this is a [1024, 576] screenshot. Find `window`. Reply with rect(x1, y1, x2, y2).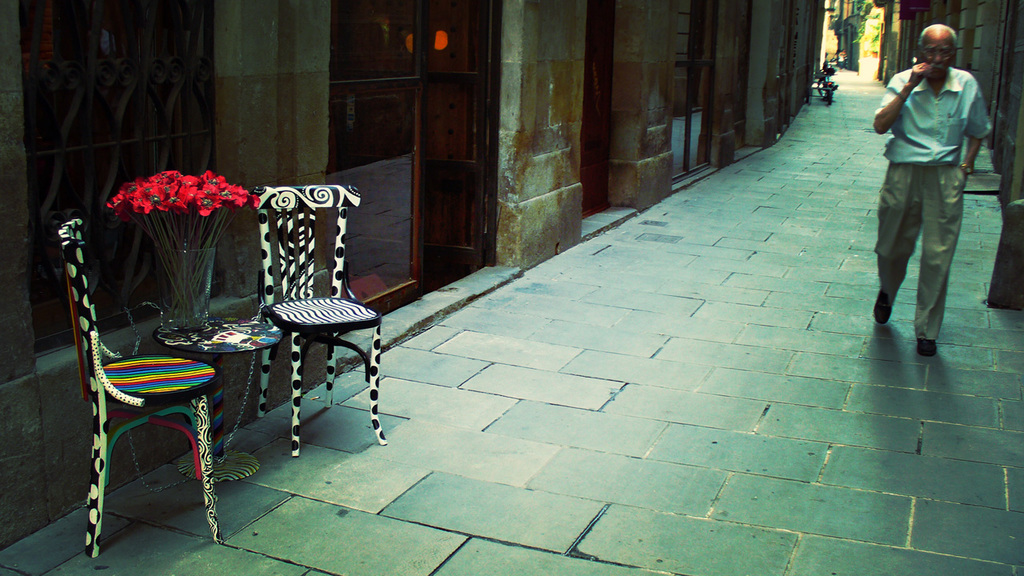
rect(889, 0, 972, 93).
